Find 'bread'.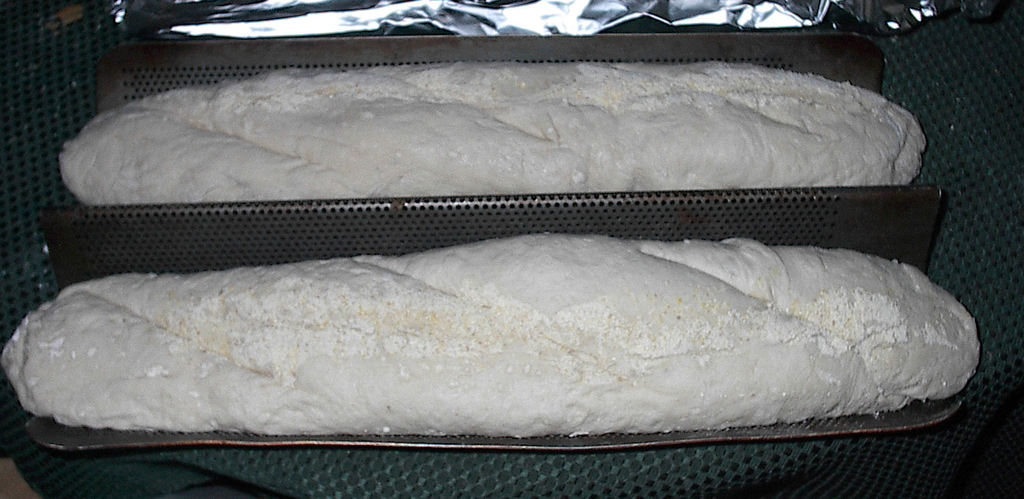
bbox=[17, 217, 998, 447].
